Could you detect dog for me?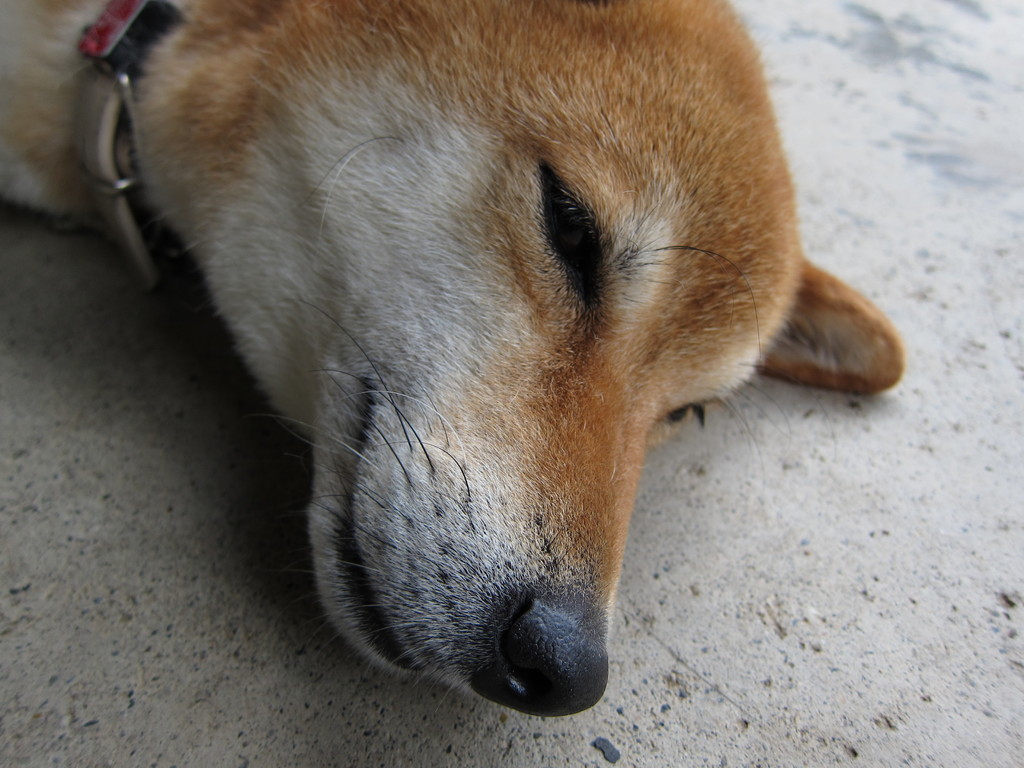
Detection result: (left=0, top=0, right=908, bottom=720).
